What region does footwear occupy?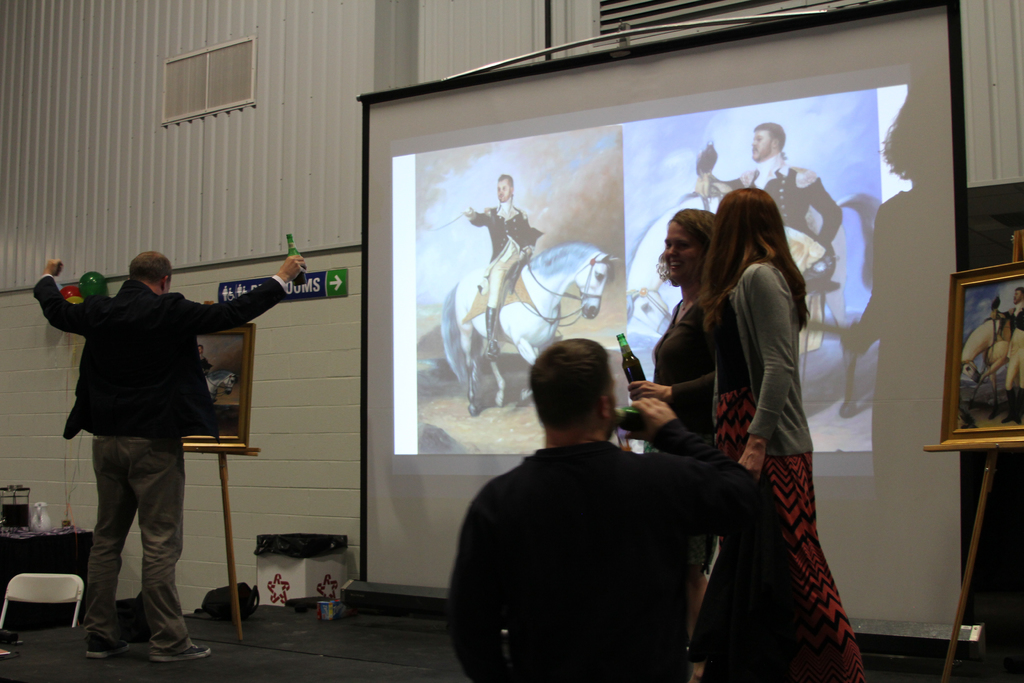
Rect(154, 646, 207, 661).
